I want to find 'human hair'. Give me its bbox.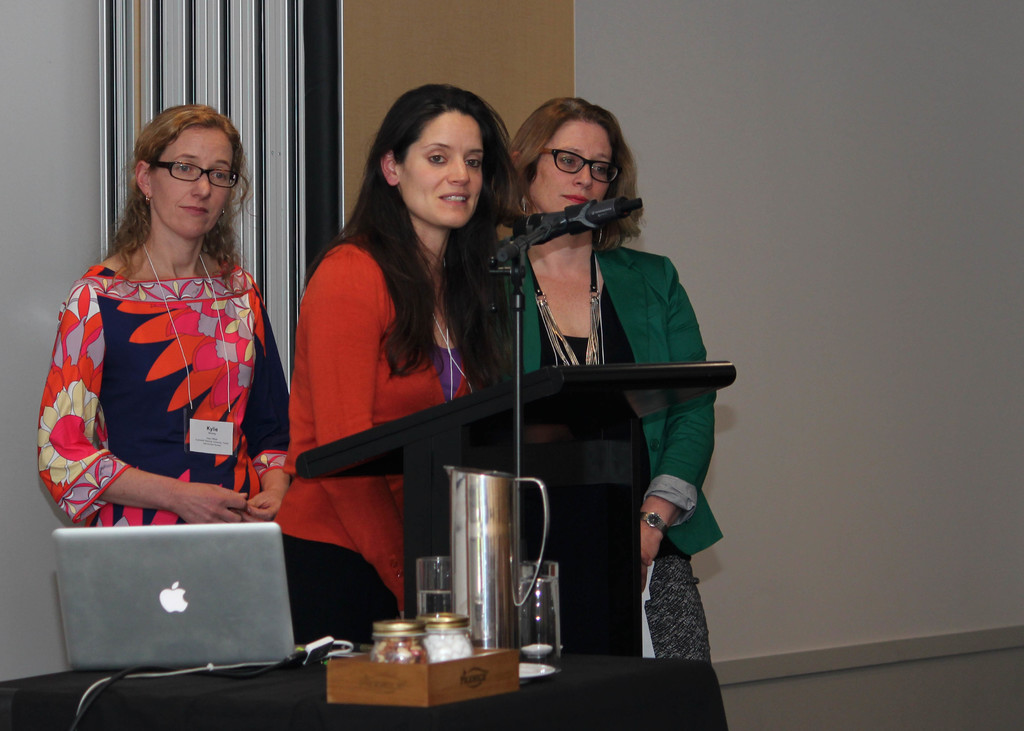
bbox=(506, 90, 644, 253).
